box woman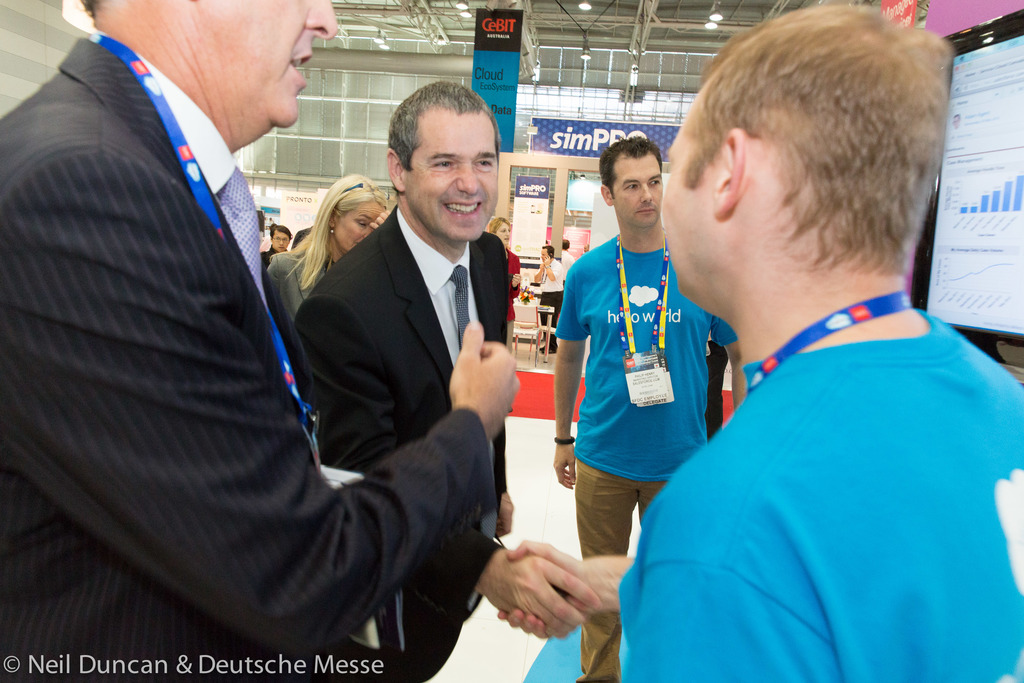
x1=263, y1=176, x2=387, y2=392
